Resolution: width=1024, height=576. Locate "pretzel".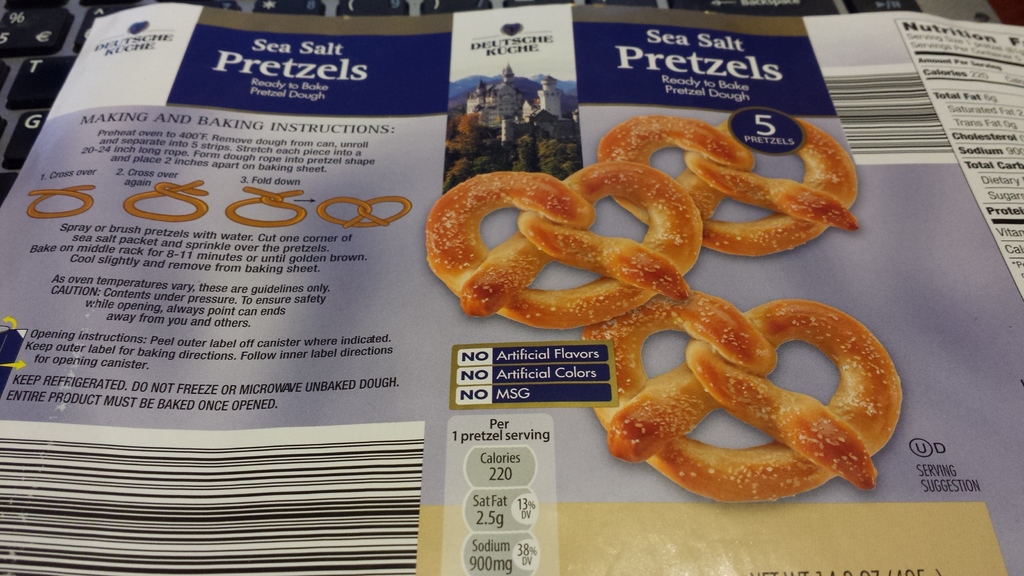
left=579, top=298, right=902, bottom=505.
